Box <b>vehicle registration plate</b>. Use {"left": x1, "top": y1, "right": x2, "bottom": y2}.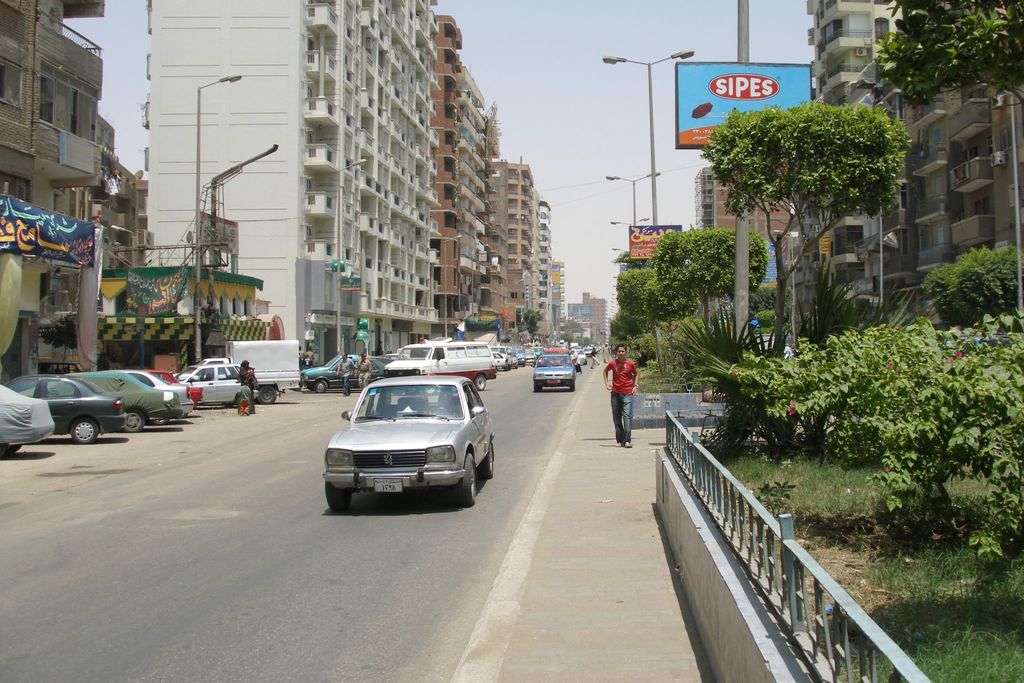
{"left": 372, "top": 478, "right": 400, "bottom": 493}.
